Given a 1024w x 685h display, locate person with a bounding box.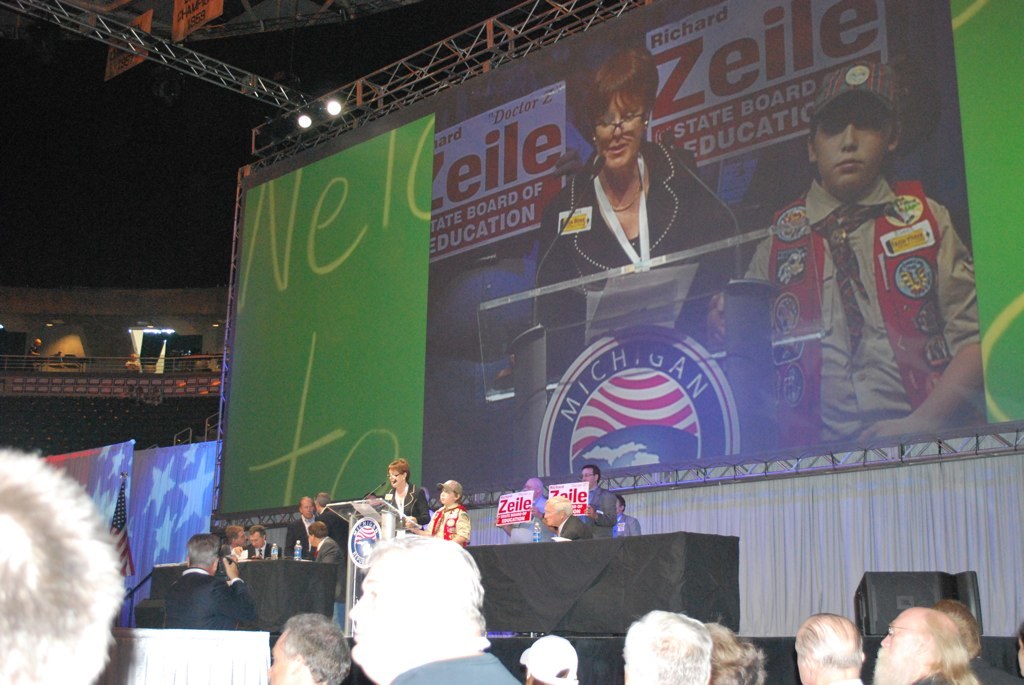
Located: [219,525,246,551].
